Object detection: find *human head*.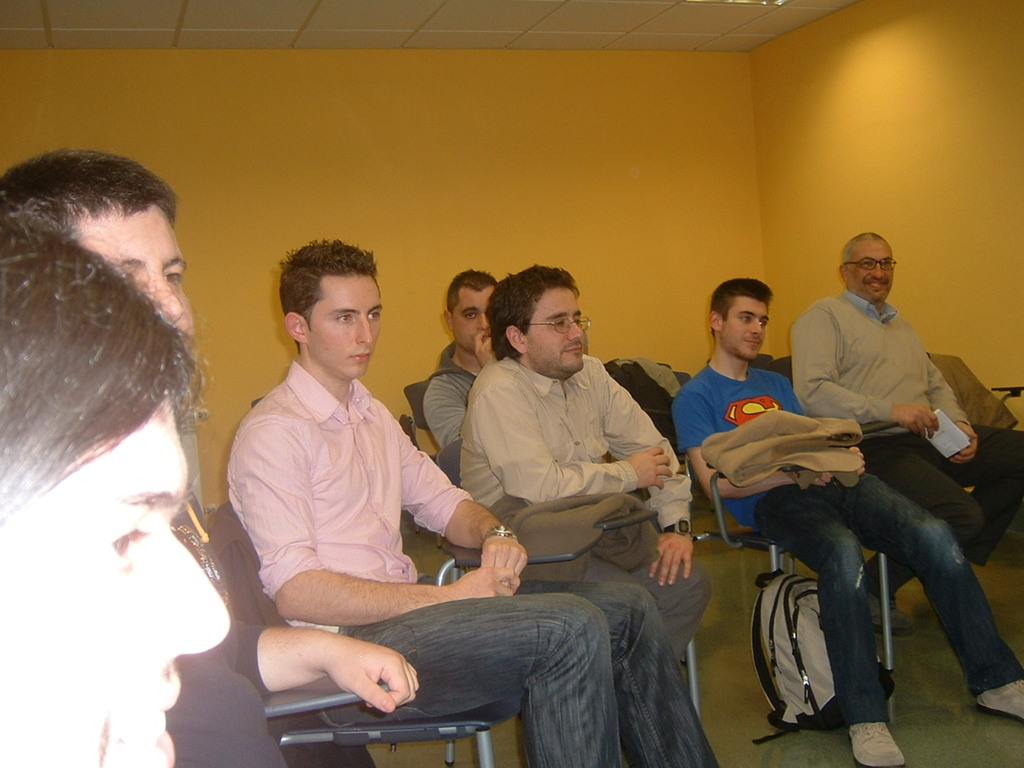
[left=278, top=234, right=385, bottom=380].
